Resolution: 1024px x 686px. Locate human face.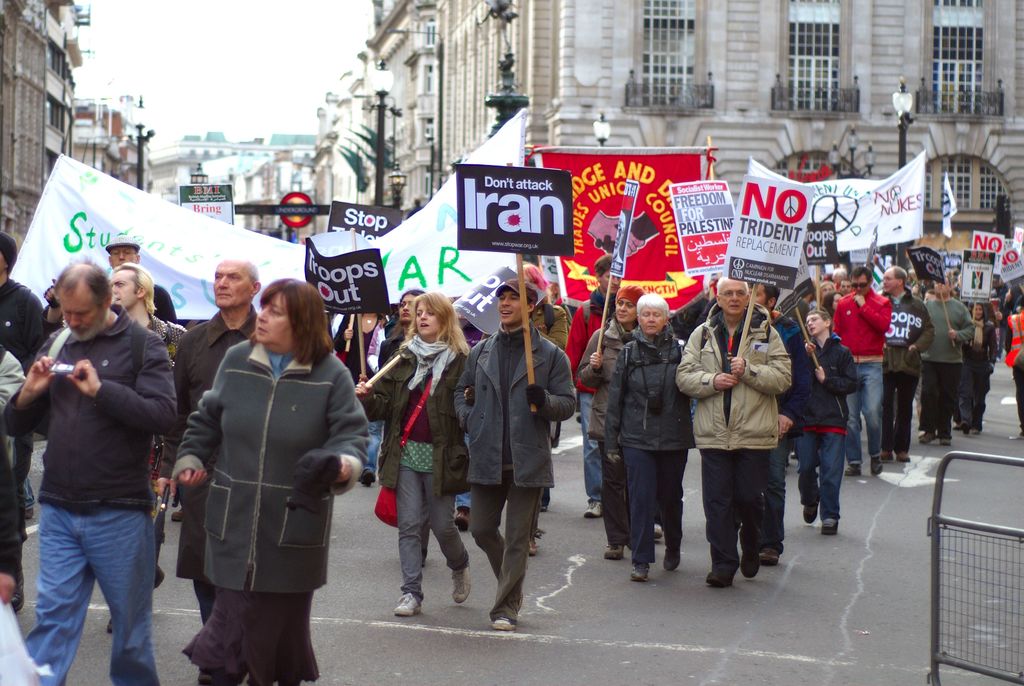
<region>416, 302, 440, 337</region>.
